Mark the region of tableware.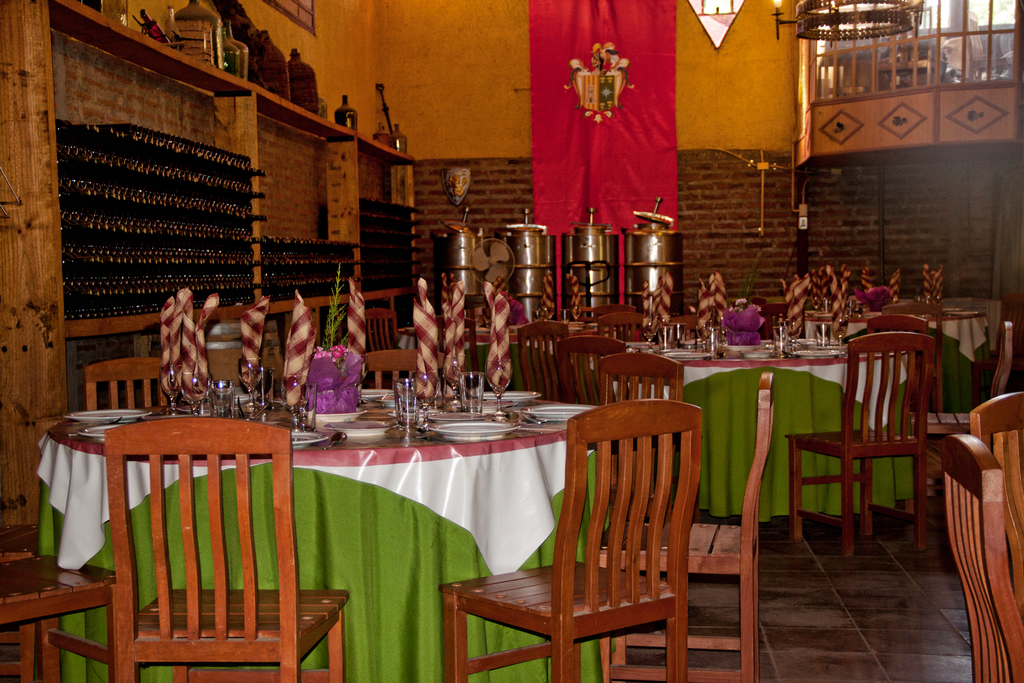
Region: region(68, 413, 119, 437).
